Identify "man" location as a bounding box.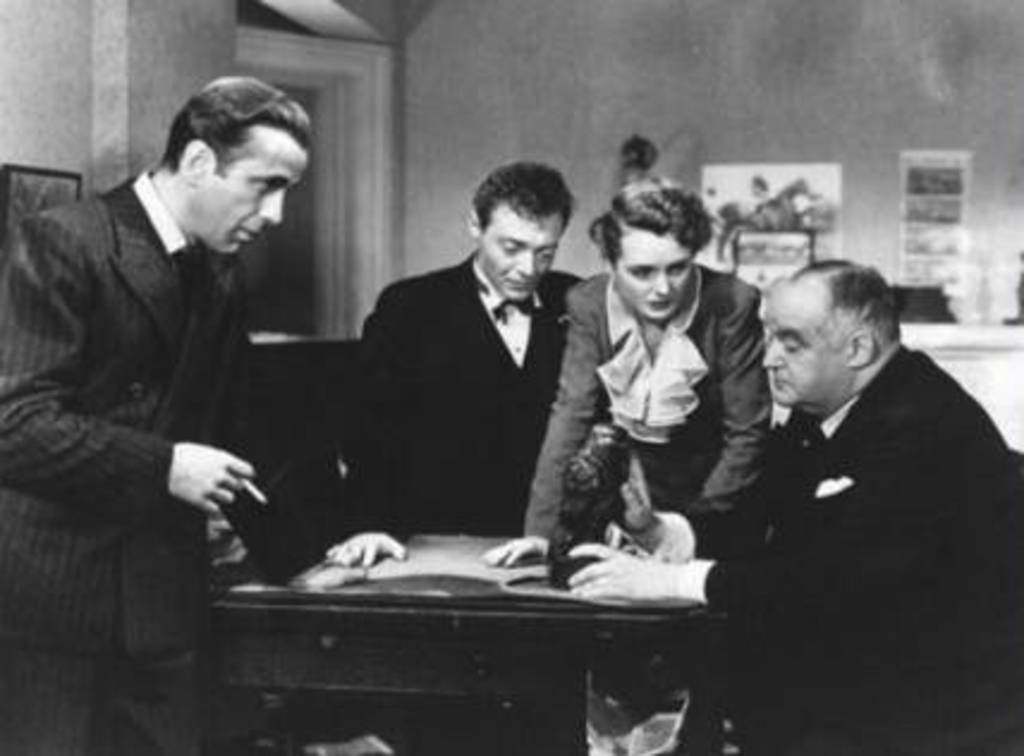
323 170 586 569.
